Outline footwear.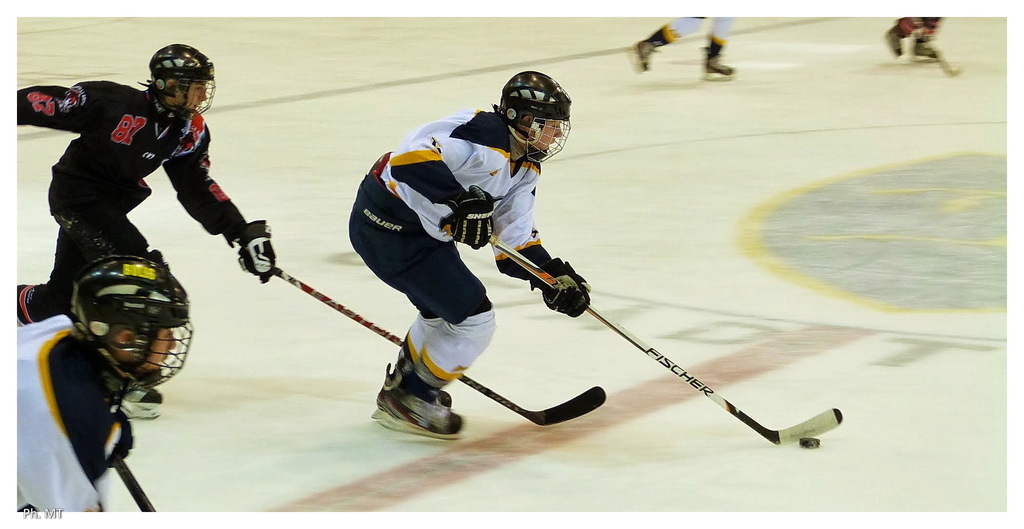
Outline: (436, 386, 454, 412).
